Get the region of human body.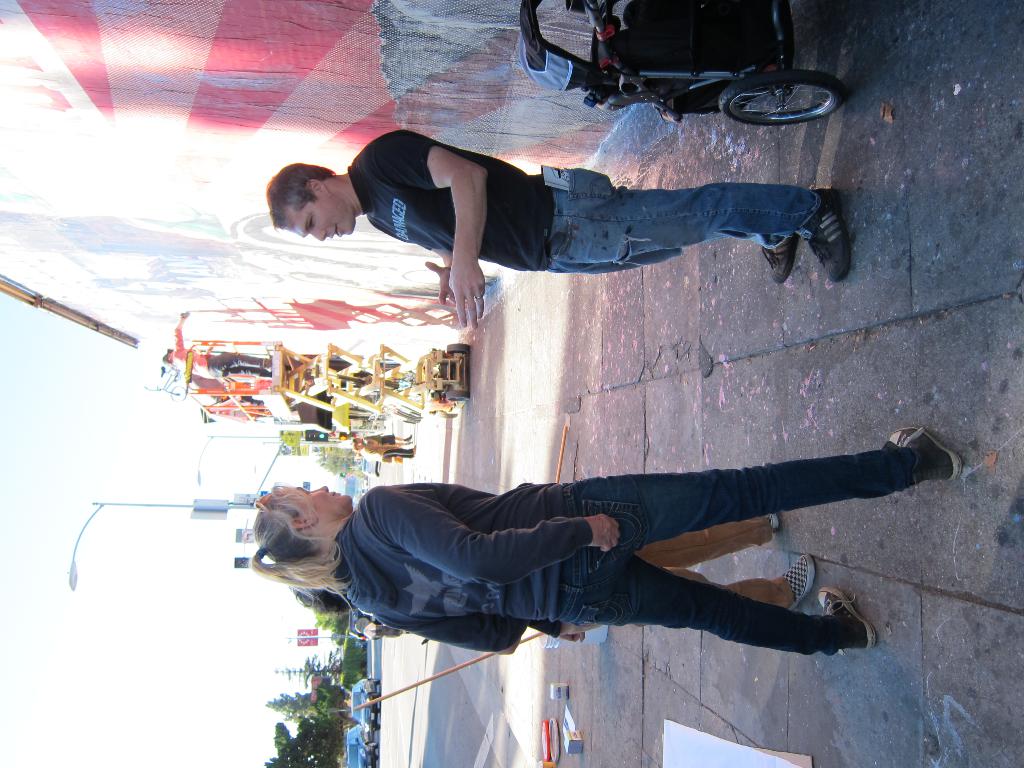
bbox(214, 451, 904, 689).
